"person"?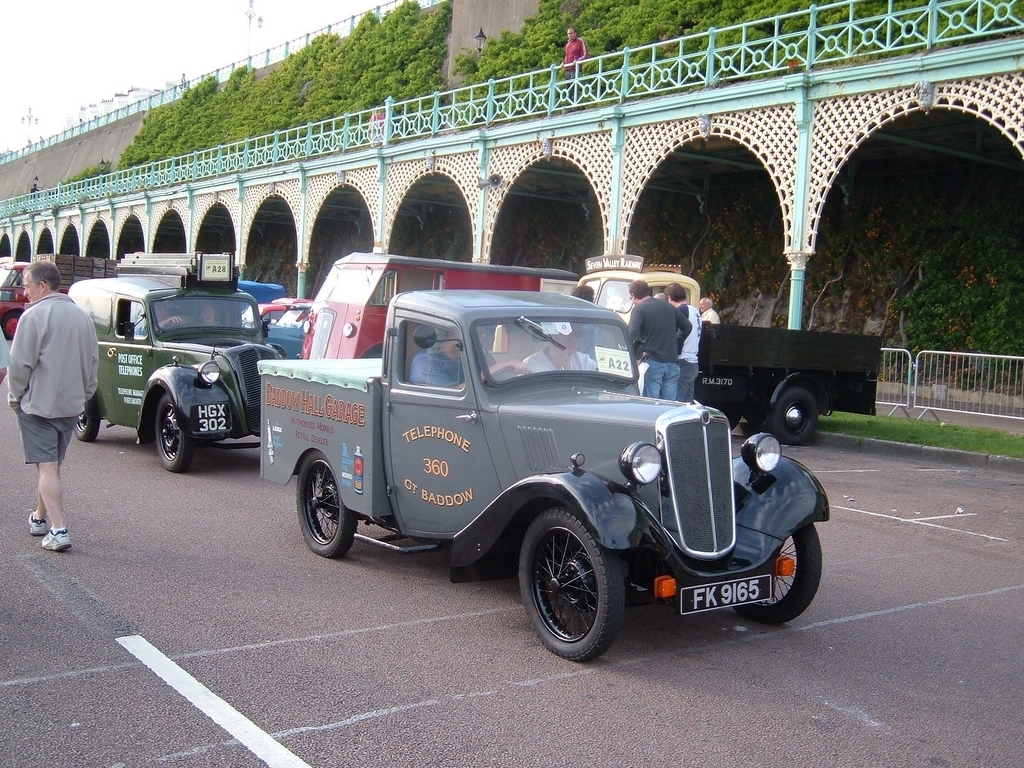
bbox=[200, 303, 216, 325]
